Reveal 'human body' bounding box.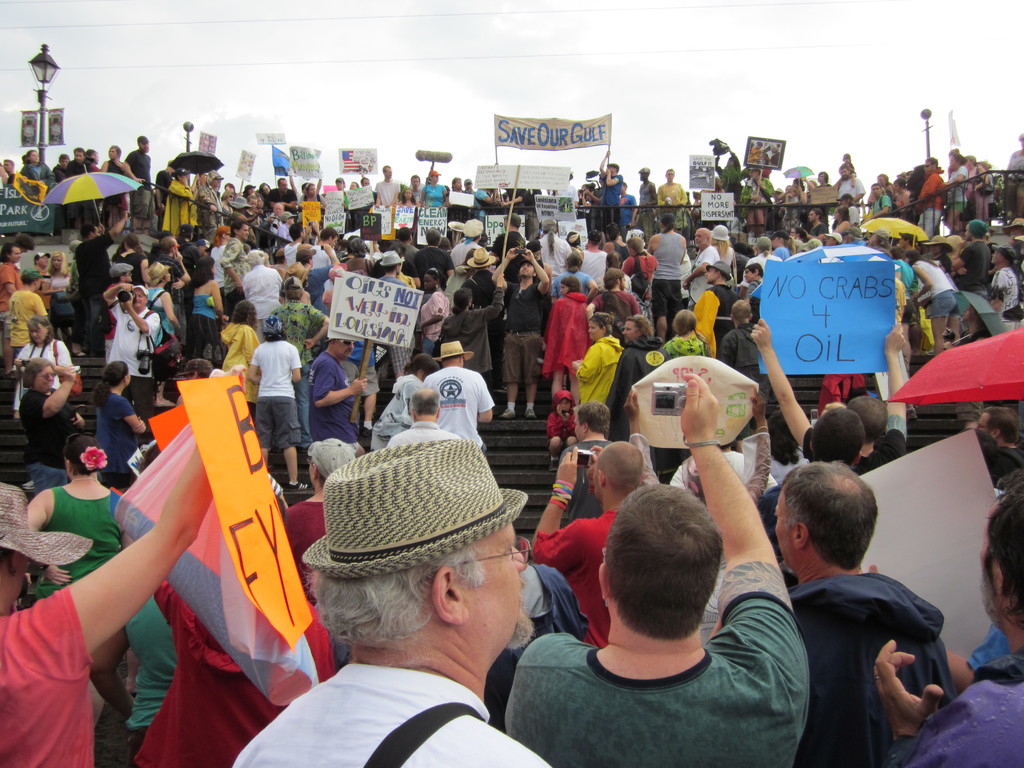
Revealed: [left=17, top=145, right=48, bottom=186].
